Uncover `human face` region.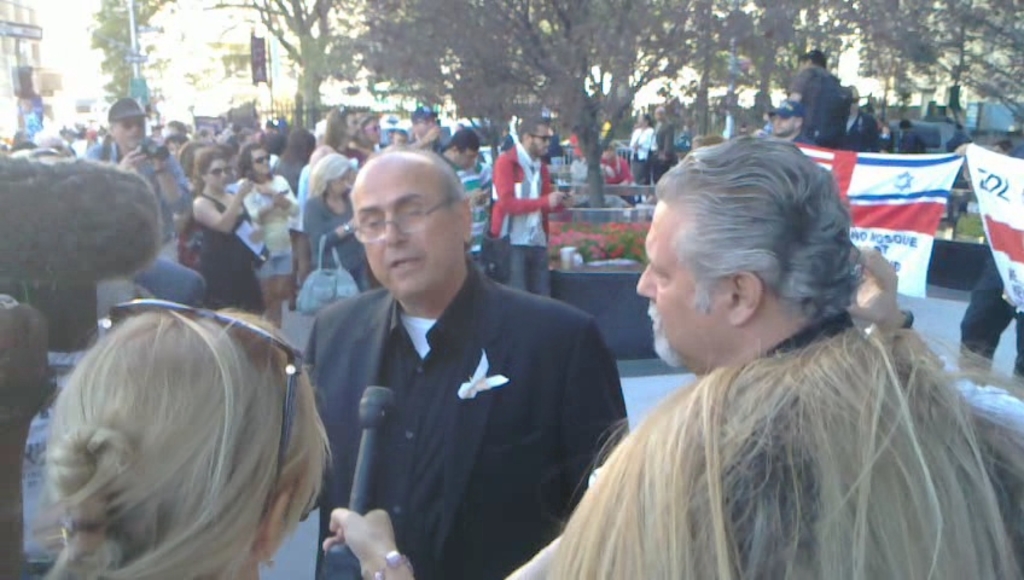
Uncovered: {"left": 347, "top": 167, "right": 462, "bottom": 298}.
